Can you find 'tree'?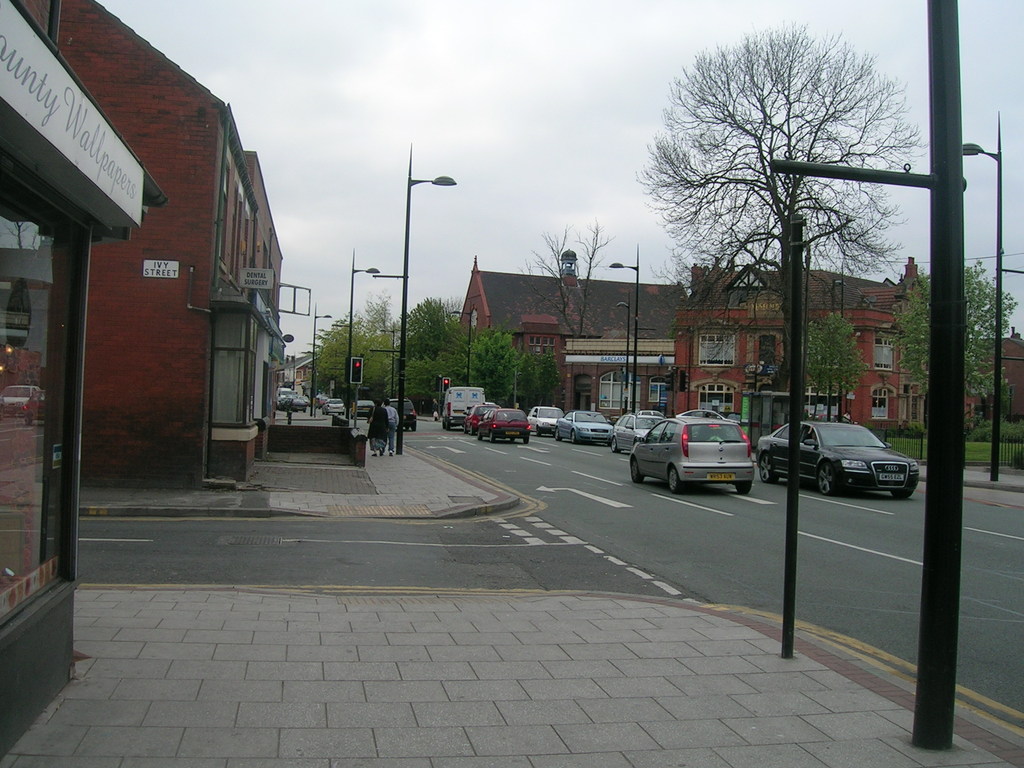
Yes, bounding box: x1=360, y1=287, x2=394, y2=335.
